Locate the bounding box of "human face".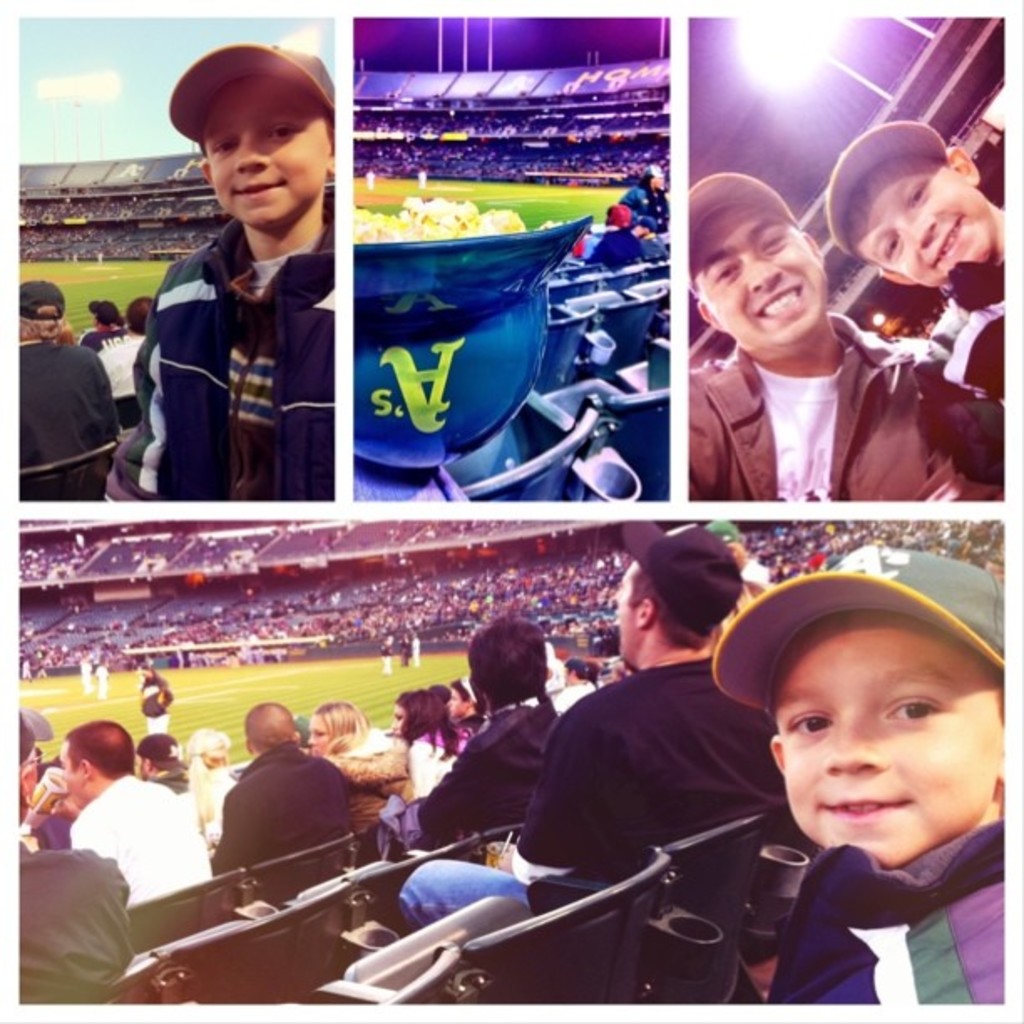
Bounding box: <bbox>766, 617, 1009, 865</bbox>.
